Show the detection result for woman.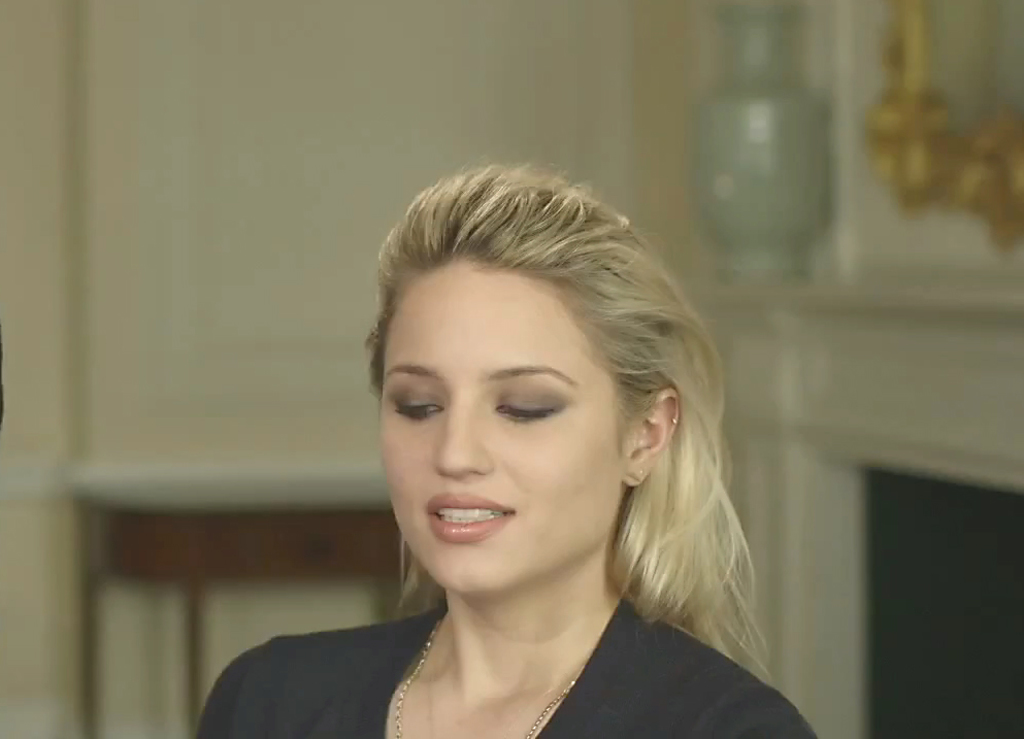
(225, 163, 822, 735).
